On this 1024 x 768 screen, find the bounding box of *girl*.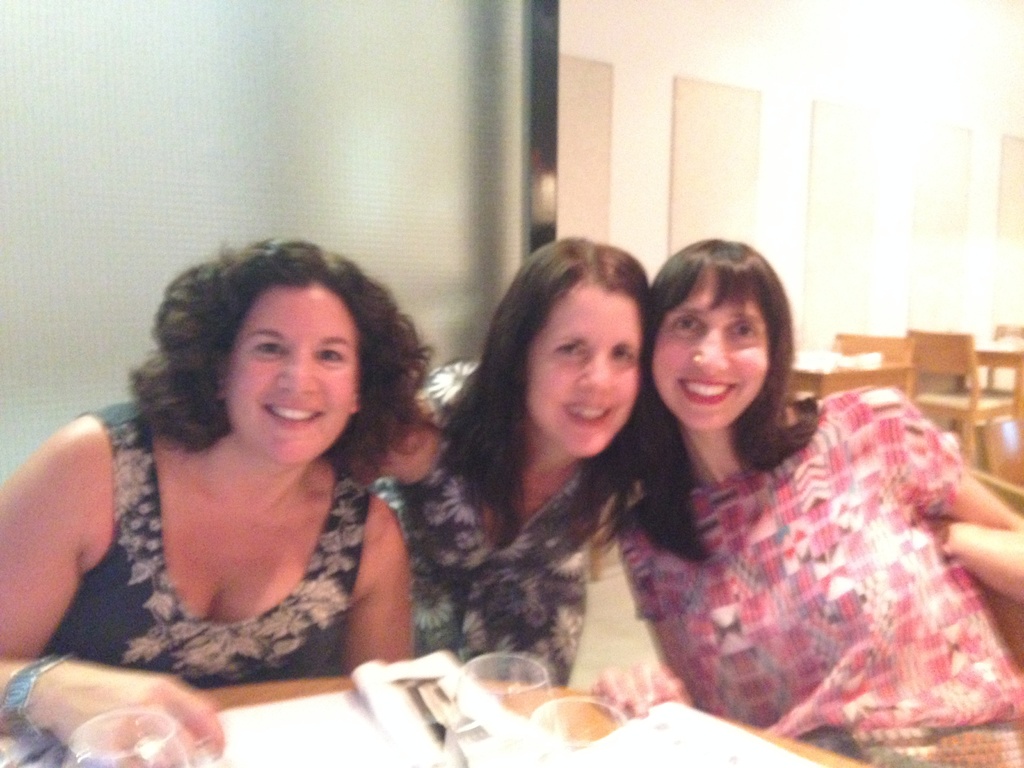
Bounding box: <box>0,233,435,767</box>.
